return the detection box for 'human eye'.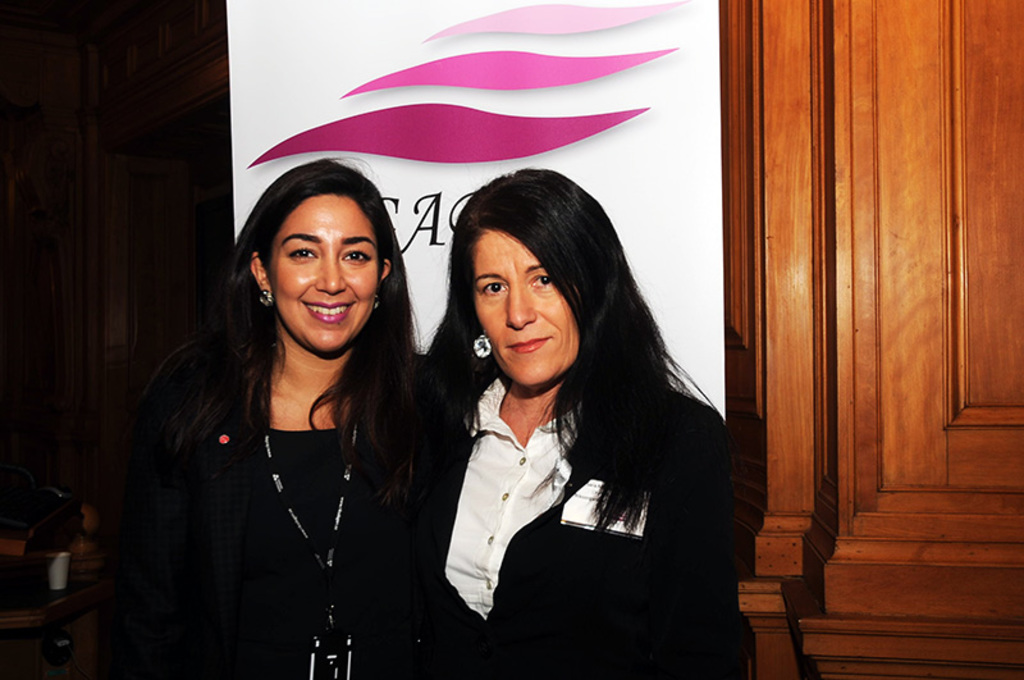
[338, 242, 378, 266].
